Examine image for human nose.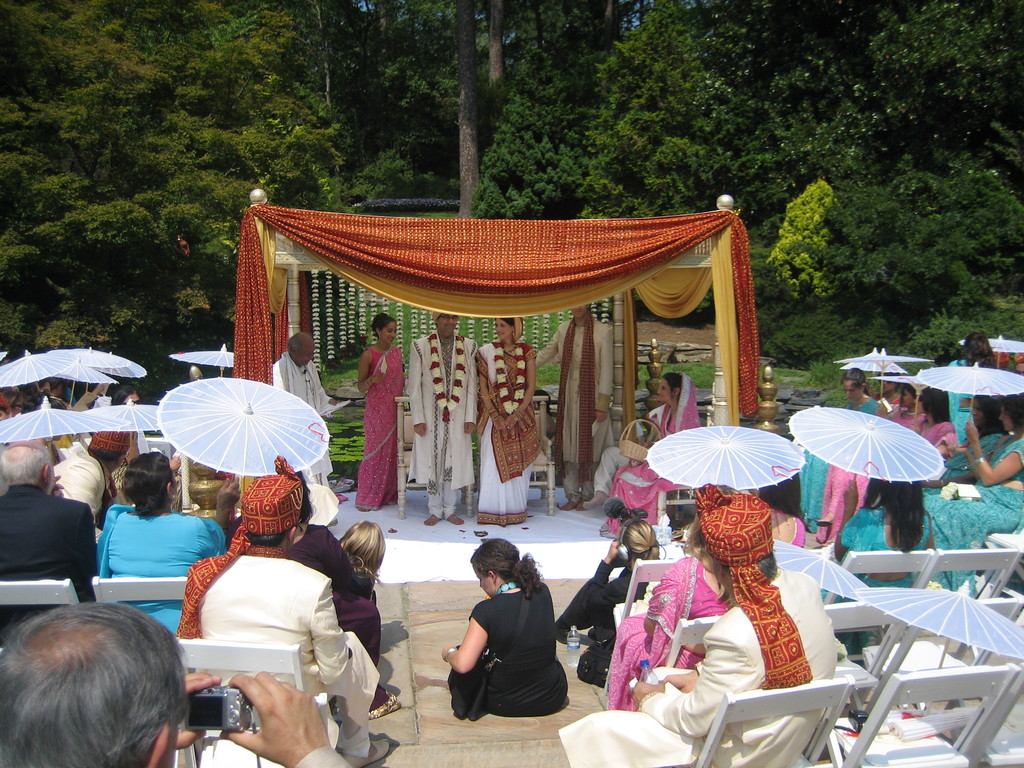
Examination result: <region>998, 412, 1005, 422</region>.
